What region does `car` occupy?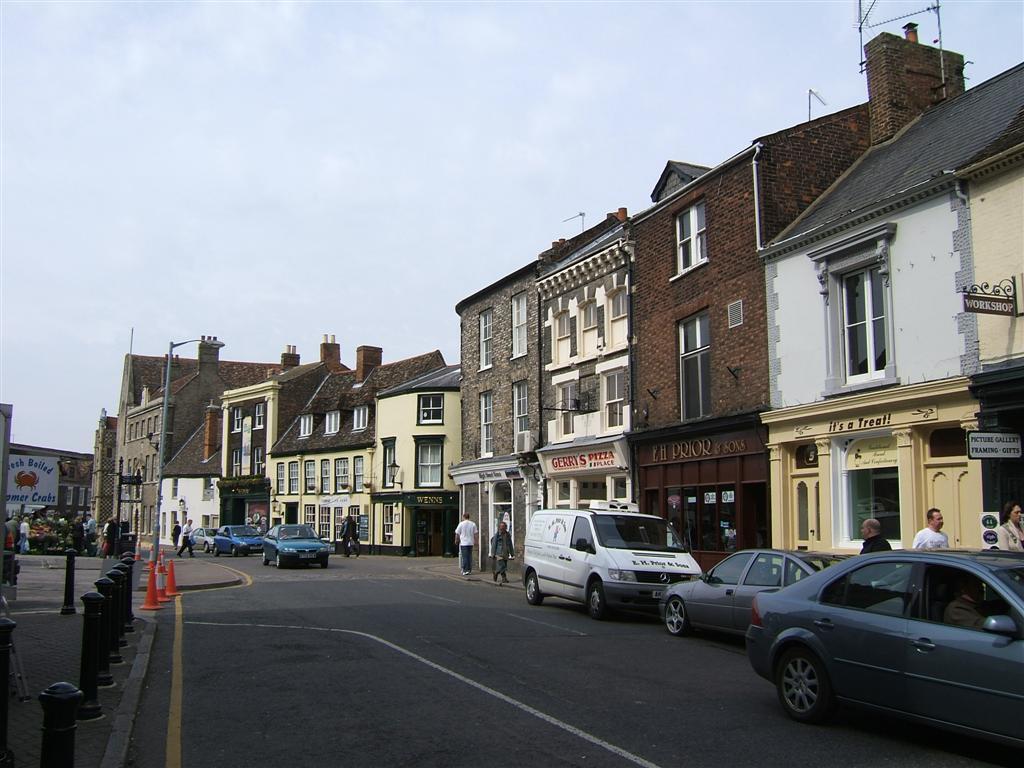
<box>213,522,267,557</box>.
